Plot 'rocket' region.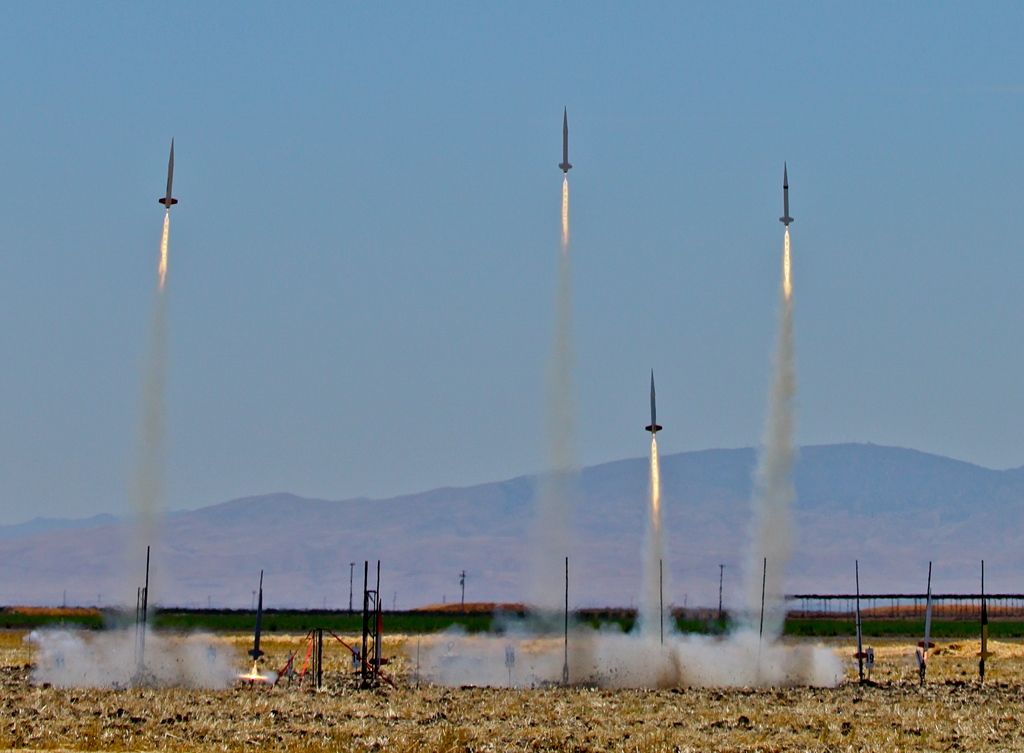
Plotted at crop(781, 161, 795, 228).
